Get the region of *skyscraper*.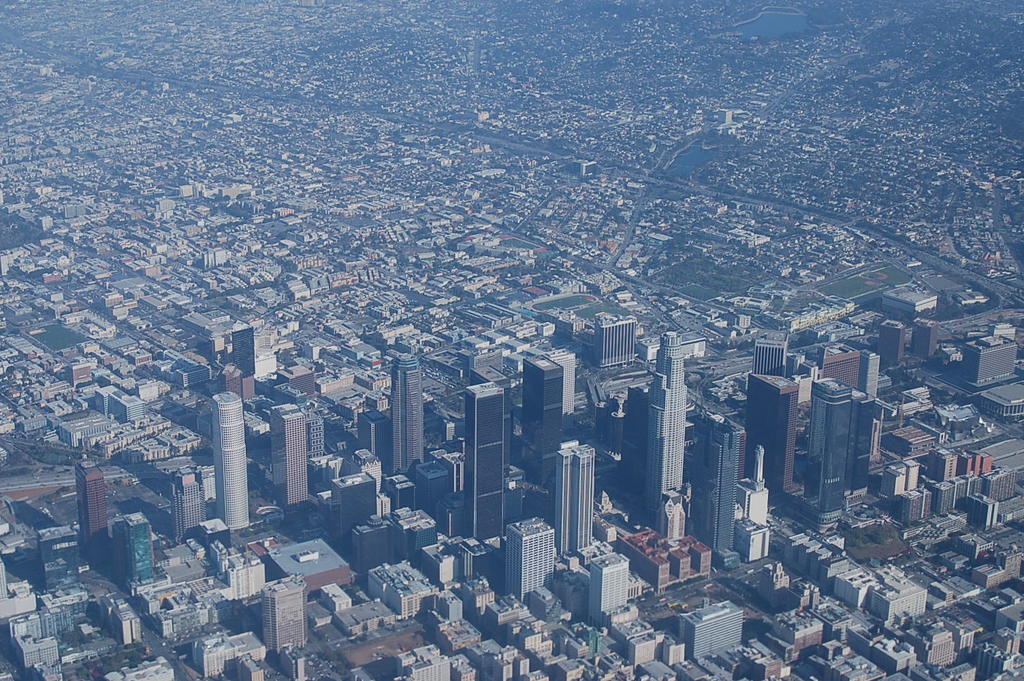
crop(786, 345, 890, 531).
